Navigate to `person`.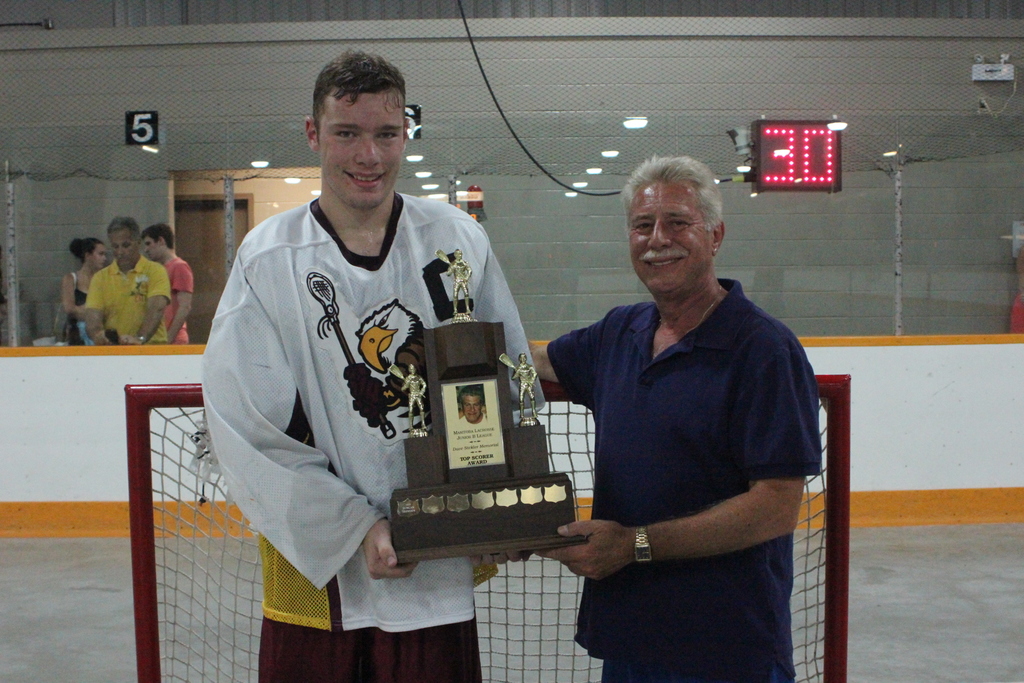
Navigation target: [186, 40, 544, 682].
